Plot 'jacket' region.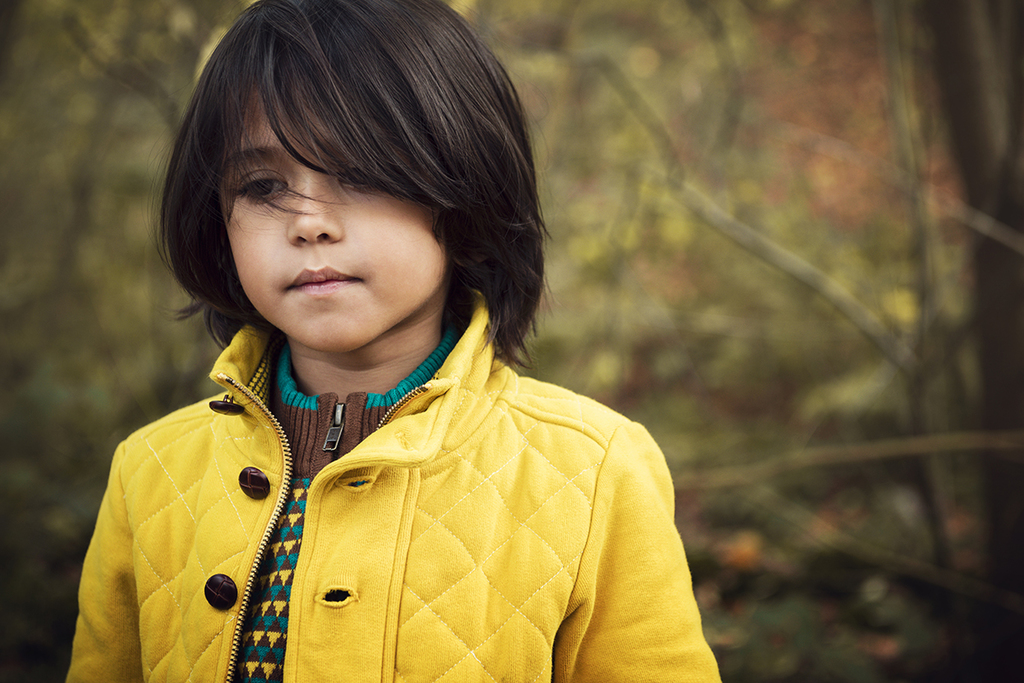
Plotted at 57, 326, 678, 682.
